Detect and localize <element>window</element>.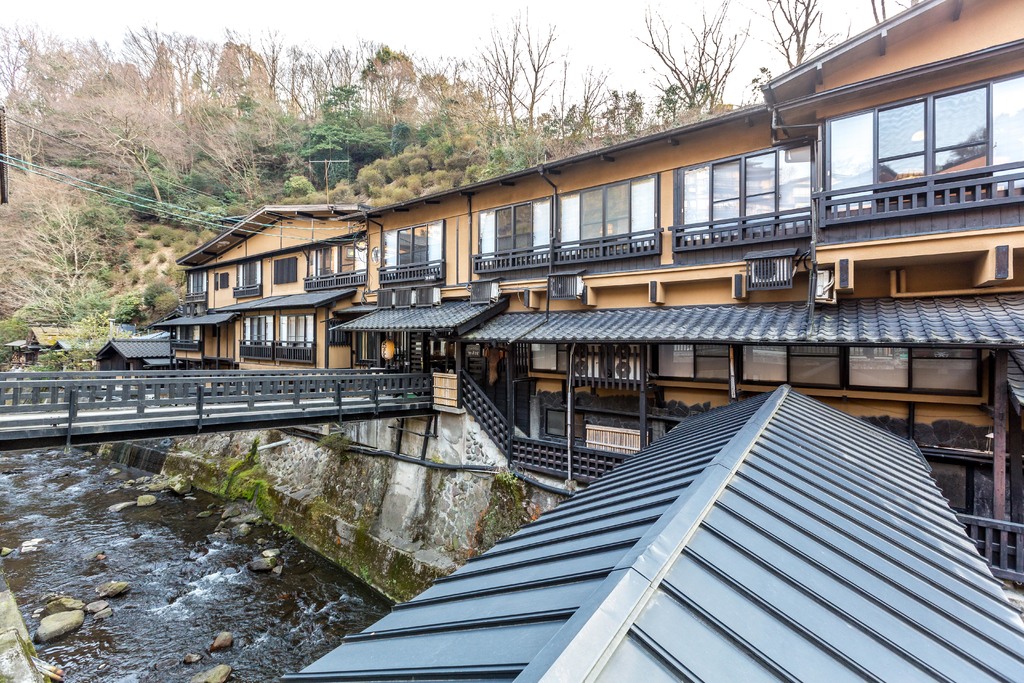
Localized at region(190, 272, 204, 302).
